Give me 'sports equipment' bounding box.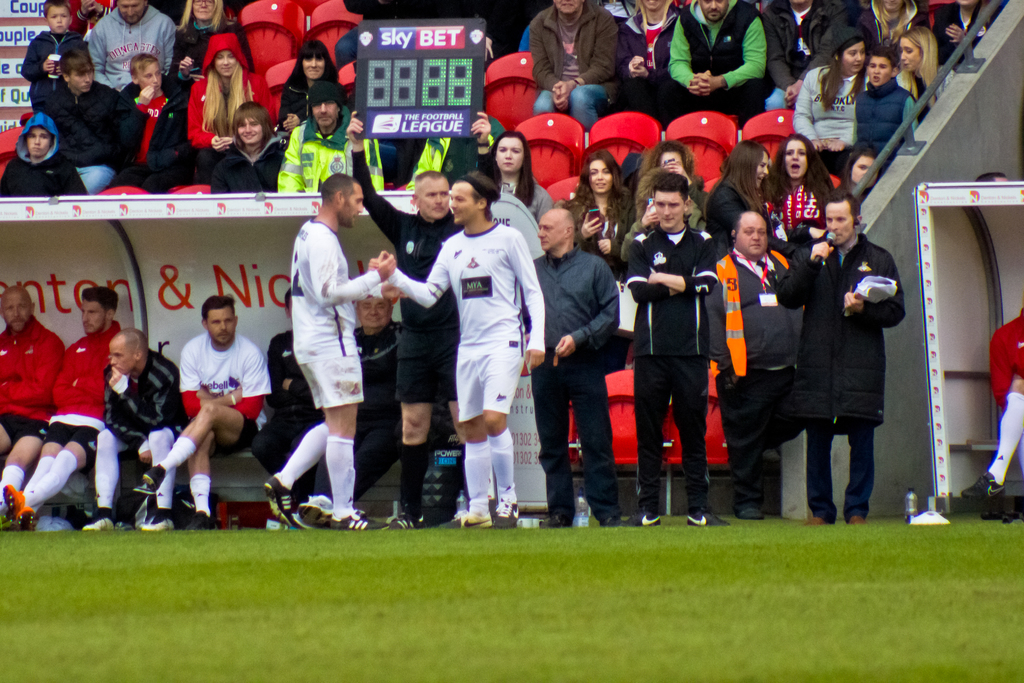
left=141, top=506, right=176, bottom=531.
